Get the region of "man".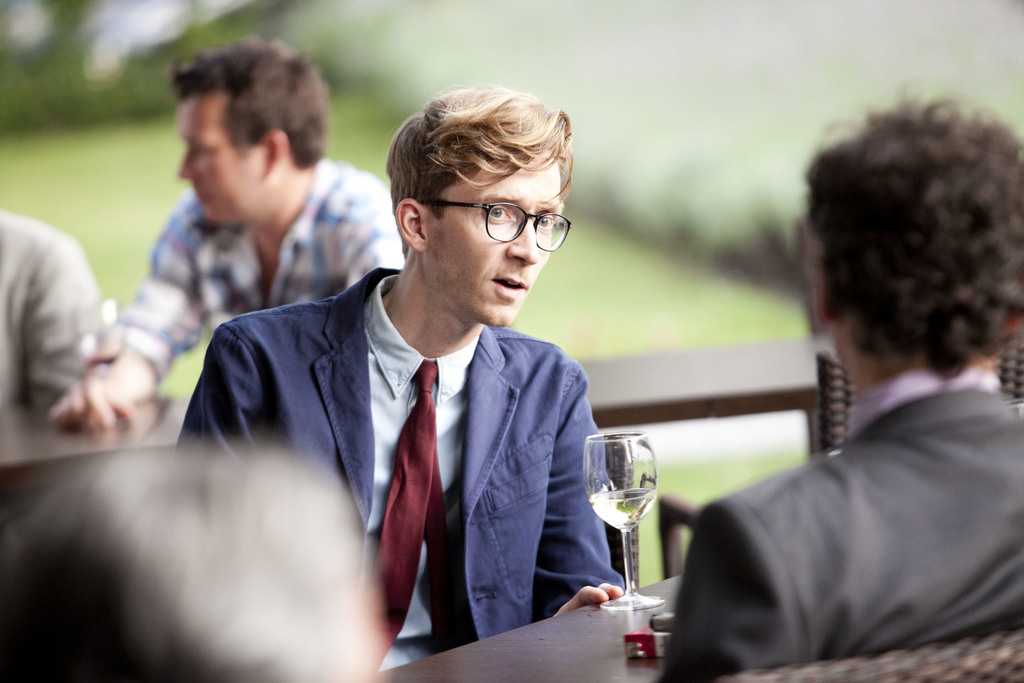
crop(0, 211, 104, 415).
